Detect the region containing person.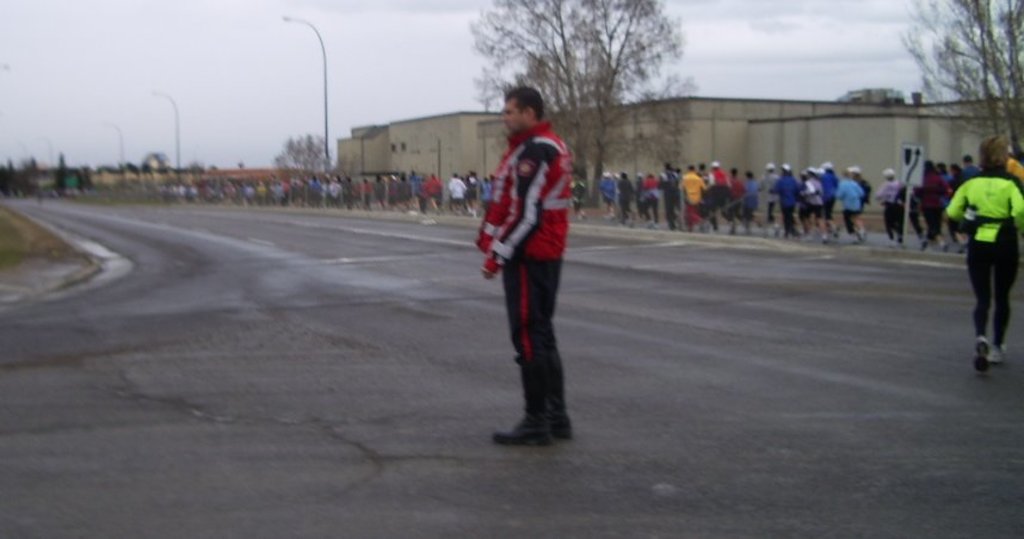
<bbox>477, 85, 576, 452</bbox>.
